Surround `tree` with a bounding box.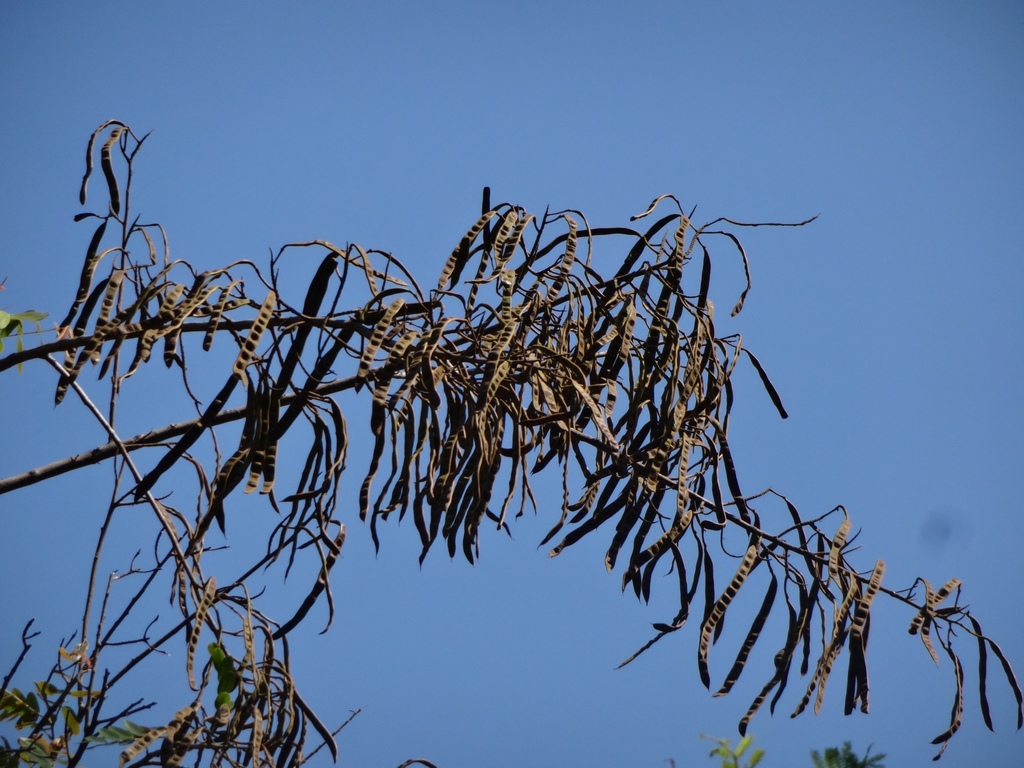
region(0, 0, 1023, 767).
